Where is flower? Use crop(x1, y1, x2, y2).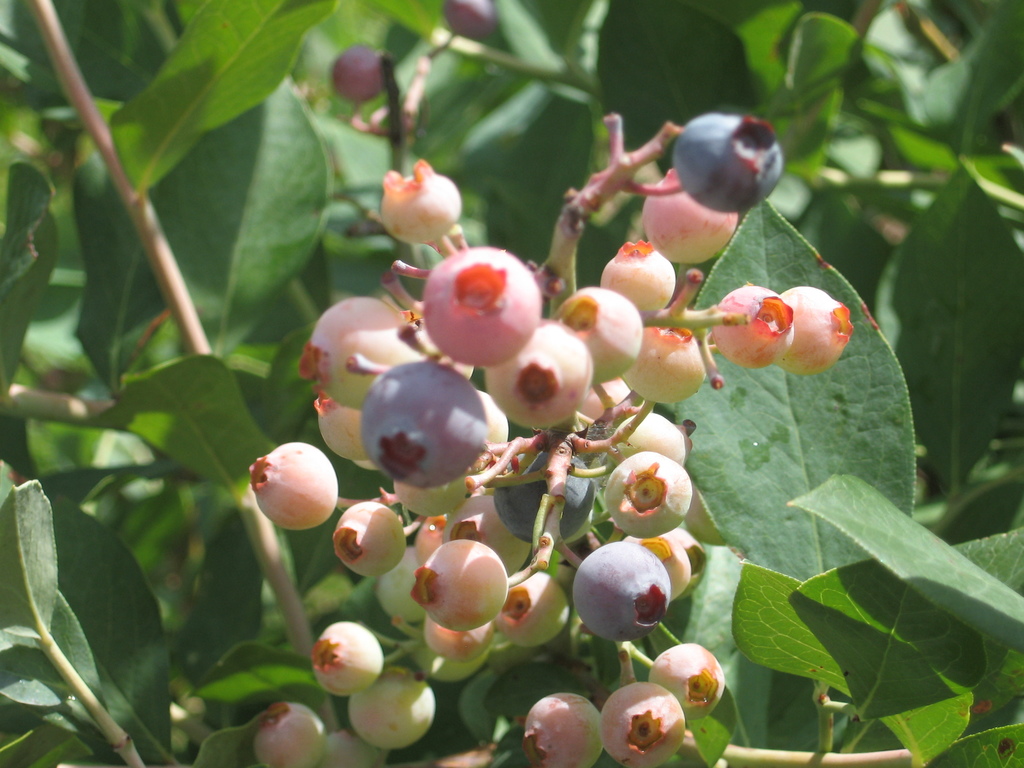
crop(370, 153, 469, 248).
